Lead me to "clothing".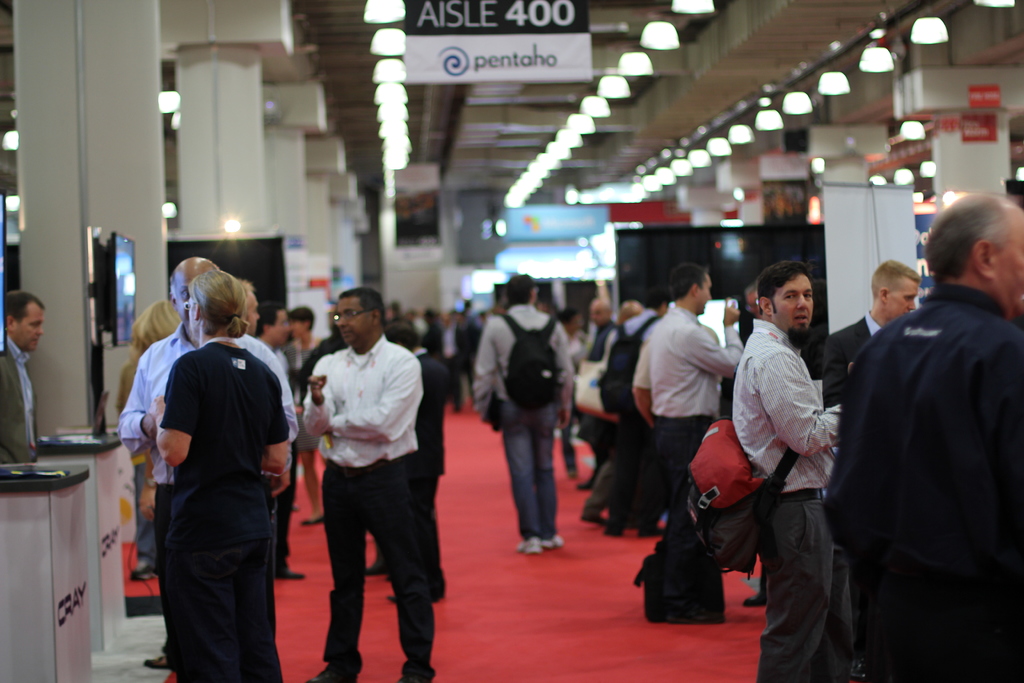
Lead to select_region(255, 336, 293, 389).
